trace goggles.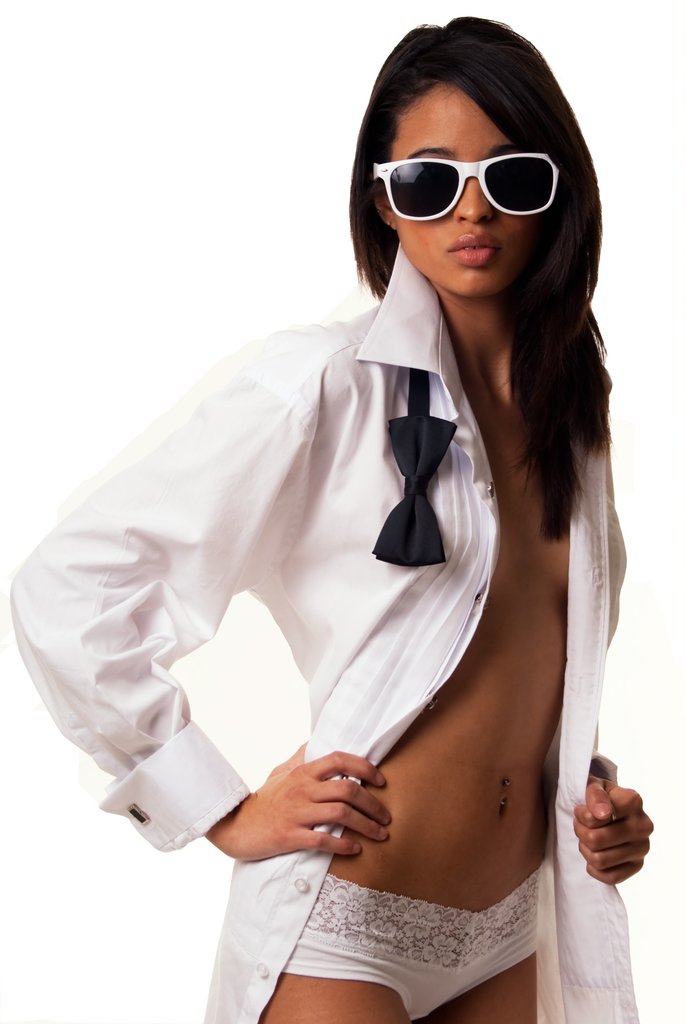
Traced to x1=375, y1=152, x2=562, y2=221.
